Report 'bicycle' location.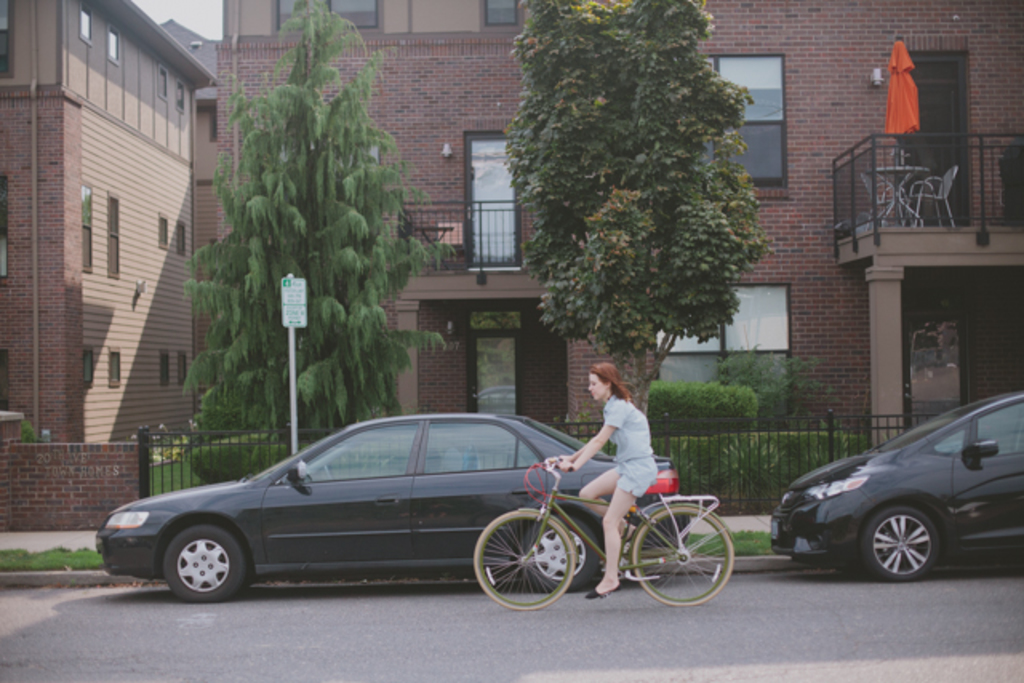
Report: 464,454,734,616.
